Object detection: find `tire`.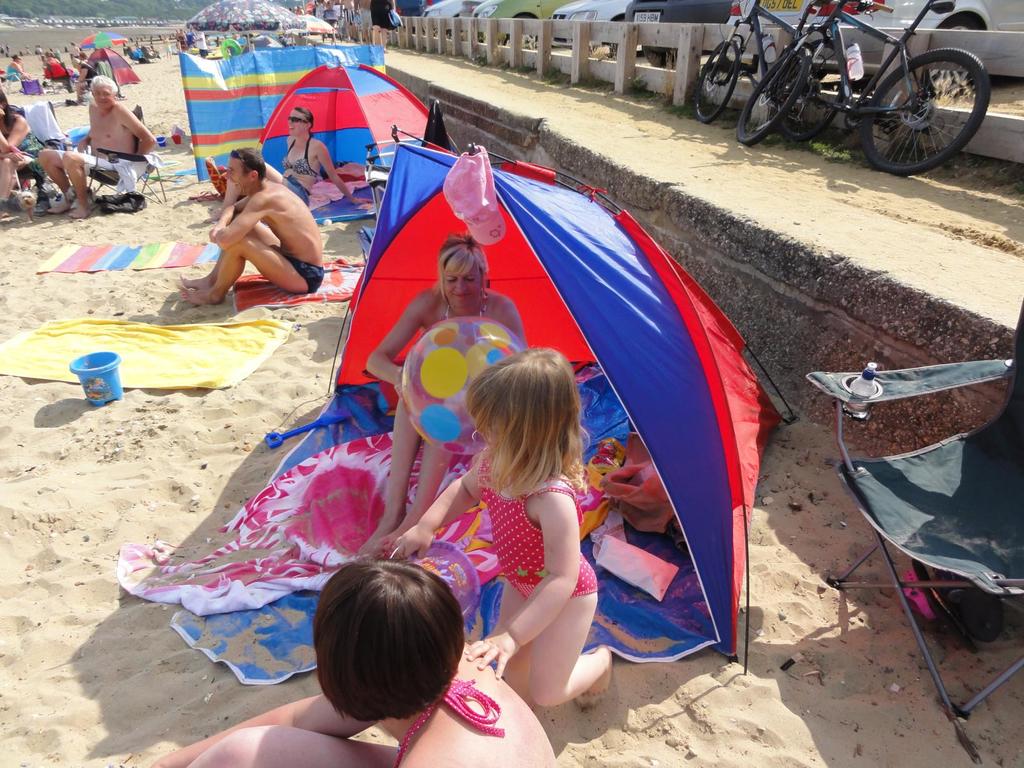
{"left": 940, "top": 11, "right": 991, "bottom": 36}.
